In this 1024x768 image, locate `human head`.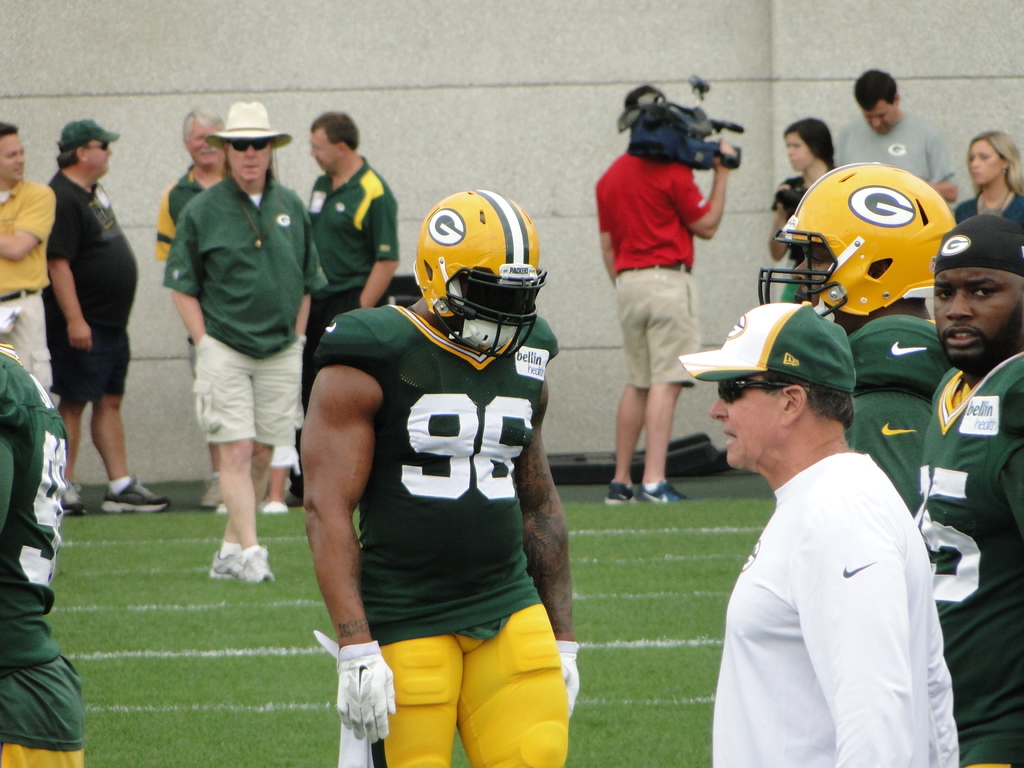
Bounding box: BBox(309, 109, 362, 173).
